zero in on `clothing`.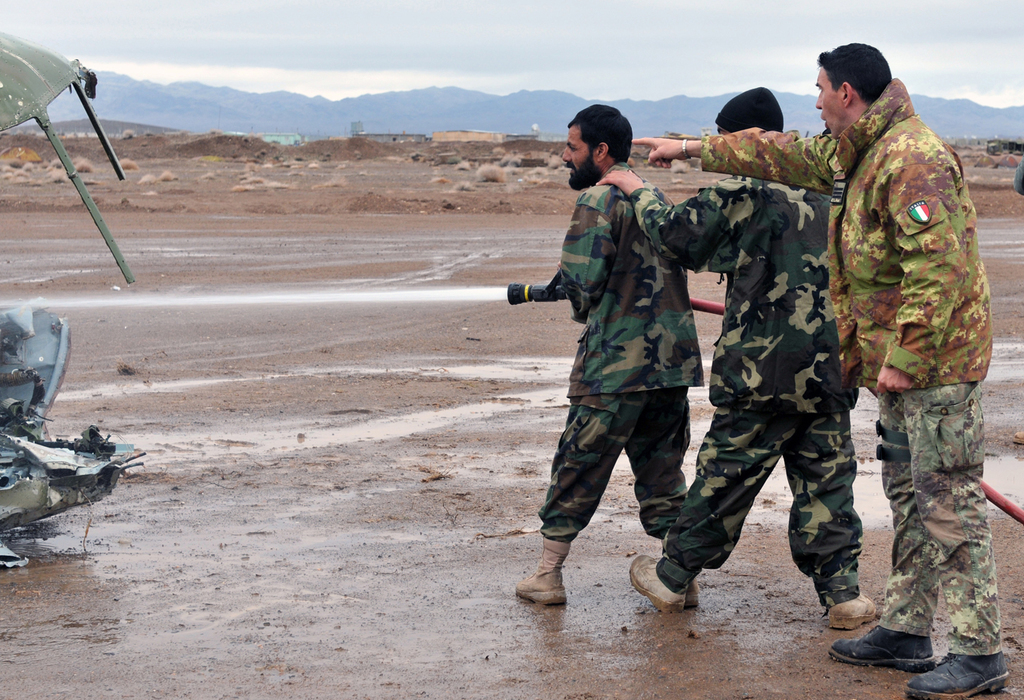
Zeroed in: (635, 179, 876, 604).
